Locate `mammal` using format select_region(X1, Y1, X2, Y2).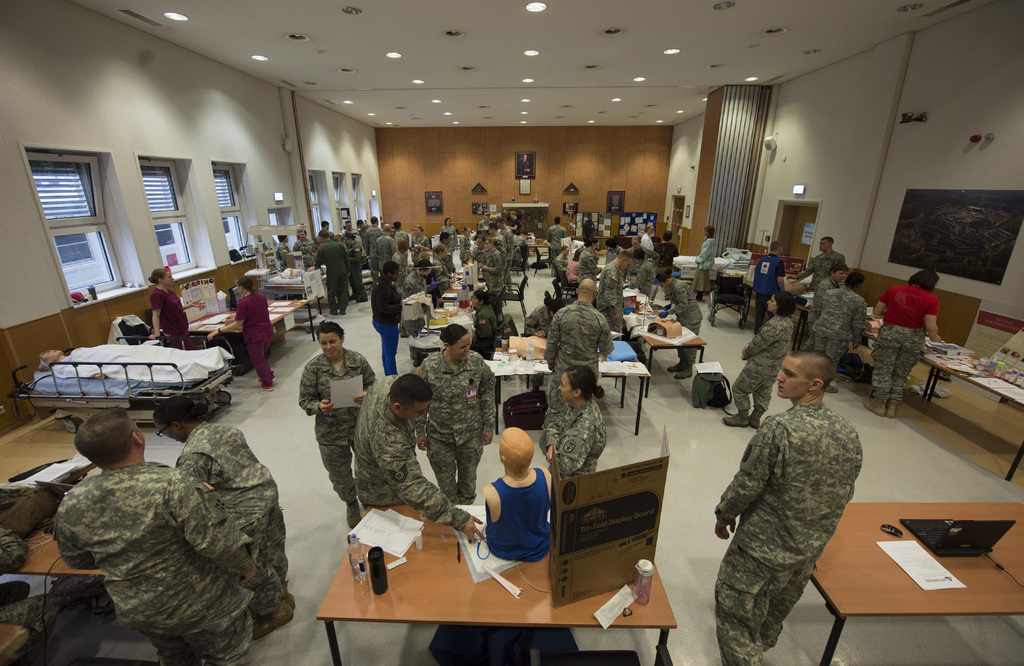
select_region(301, 321, 376, 534).
